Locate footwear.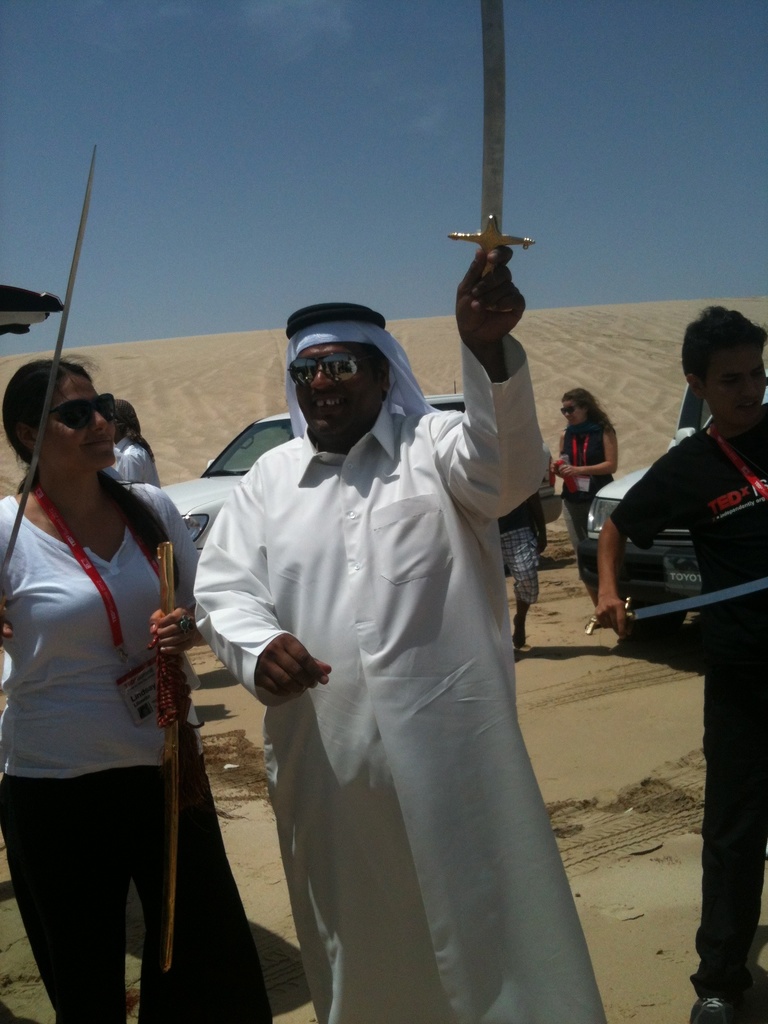
Bounding box: Rect(691, 995, 737, 1023).
